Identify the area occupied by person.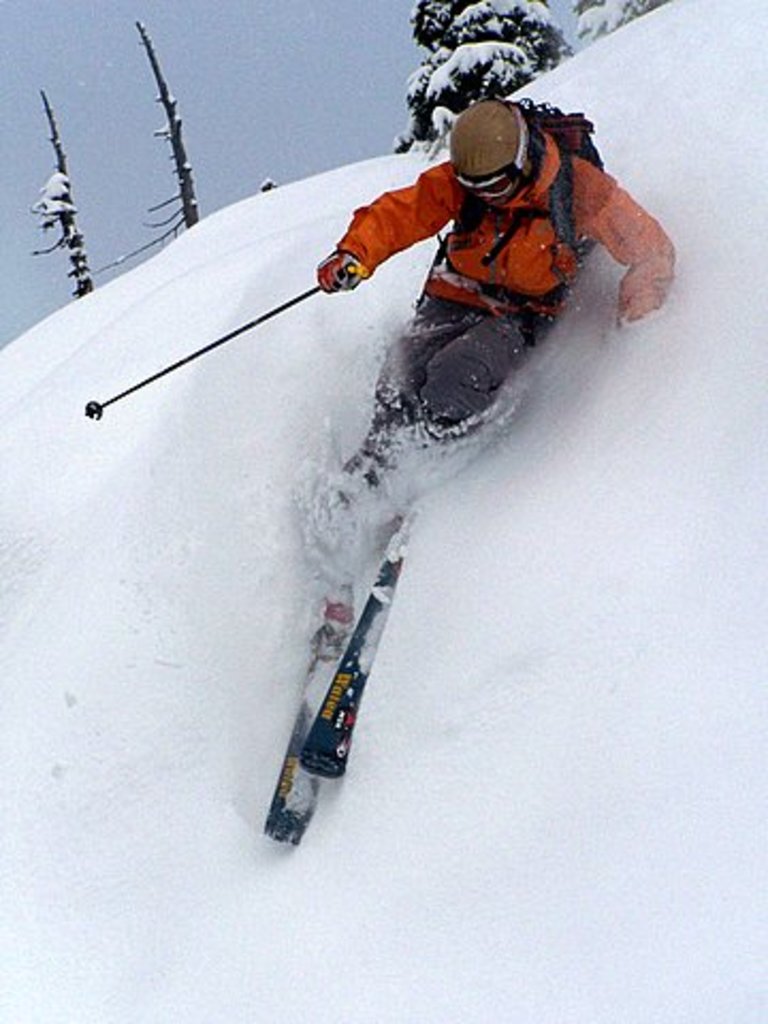
Area: 292, 68, 651, 457.
